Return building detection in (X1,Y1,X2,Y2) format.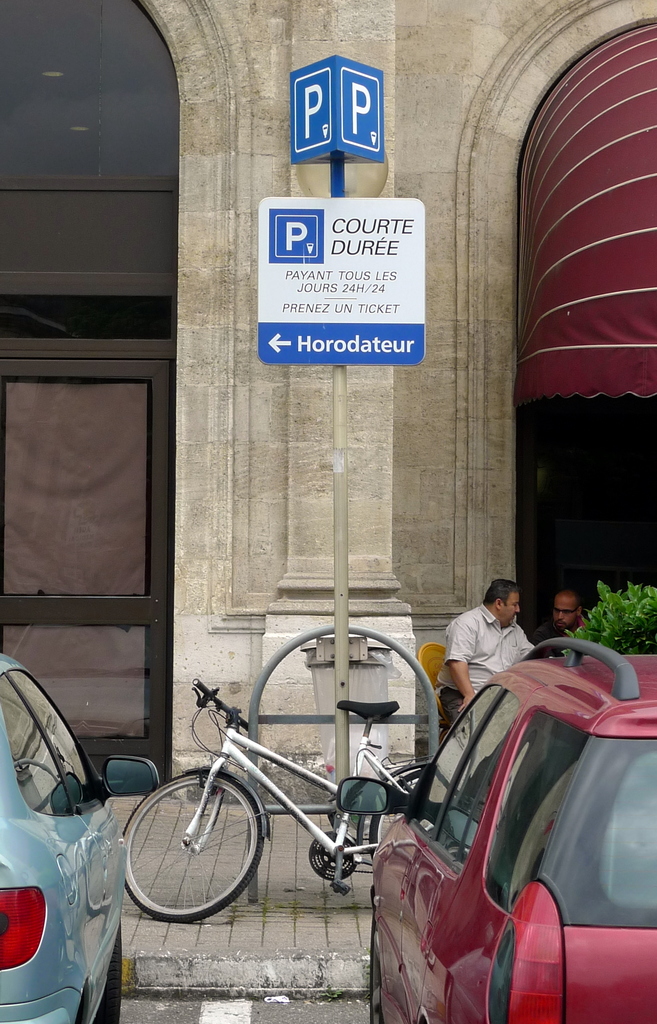
(0,0,656,808).
